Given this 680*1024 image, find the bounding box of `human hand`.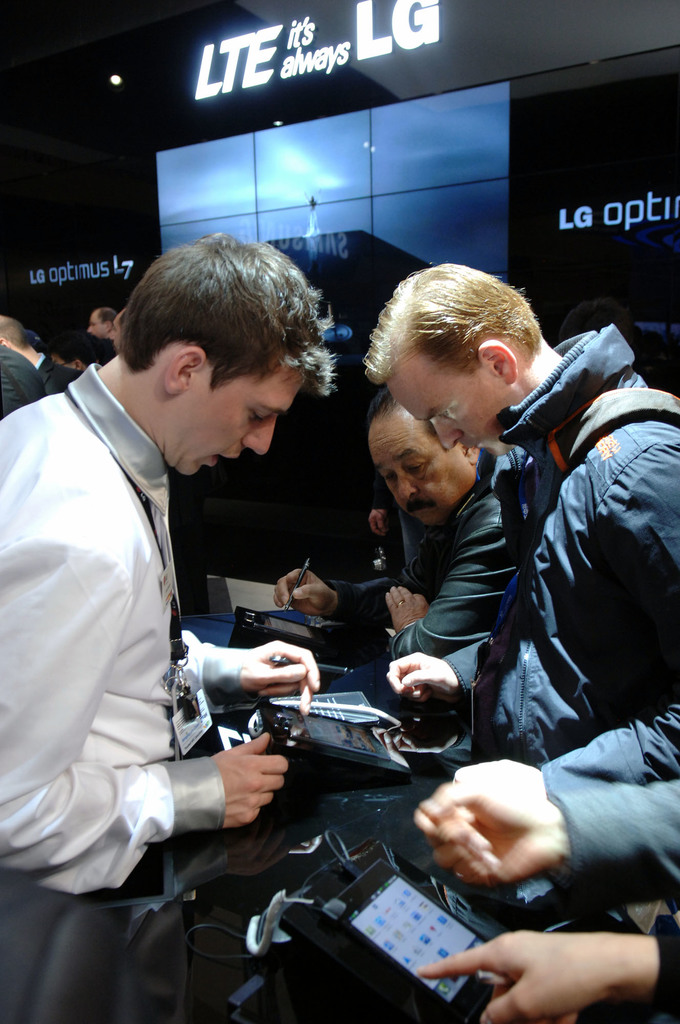
crop(238, 638, 323, 720).
